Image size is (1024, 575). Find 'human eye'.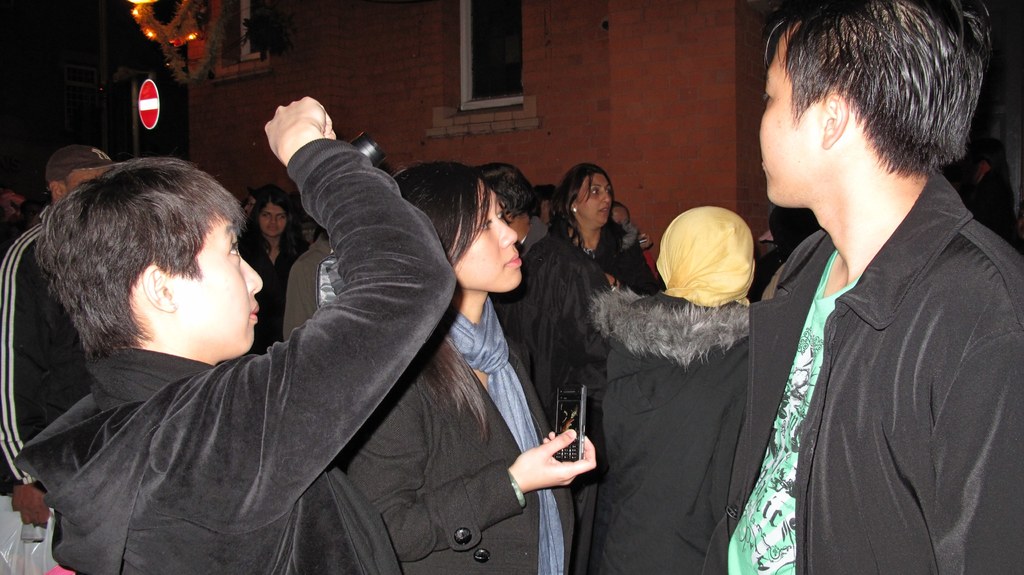
box(764, 85, 774, 103).
